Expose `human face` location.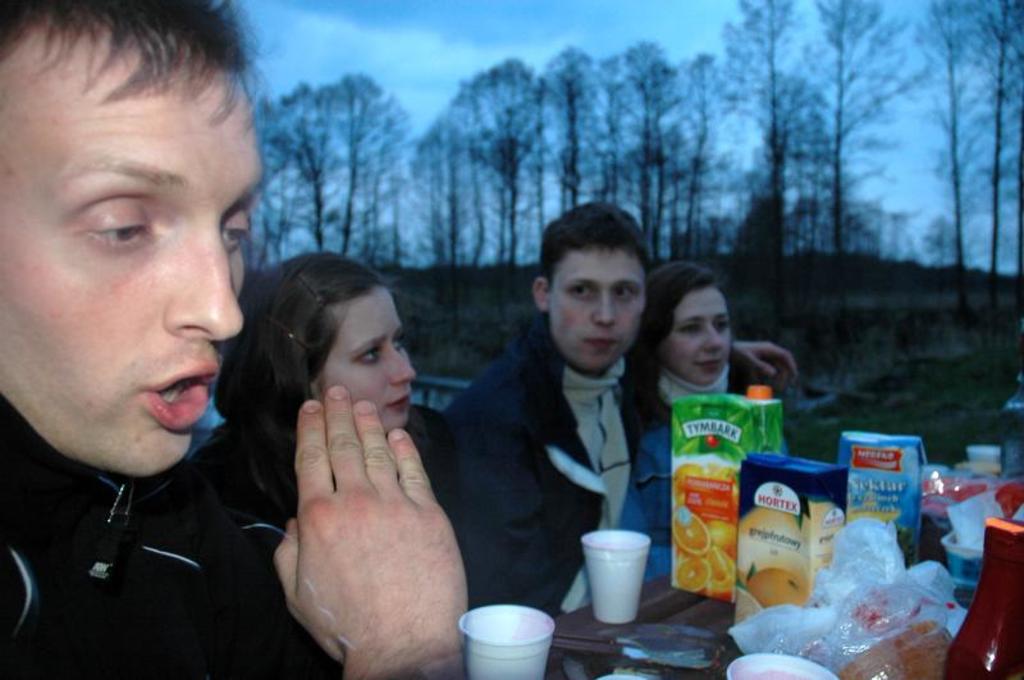
Exposed at locate(0, 38, 261, 476).
